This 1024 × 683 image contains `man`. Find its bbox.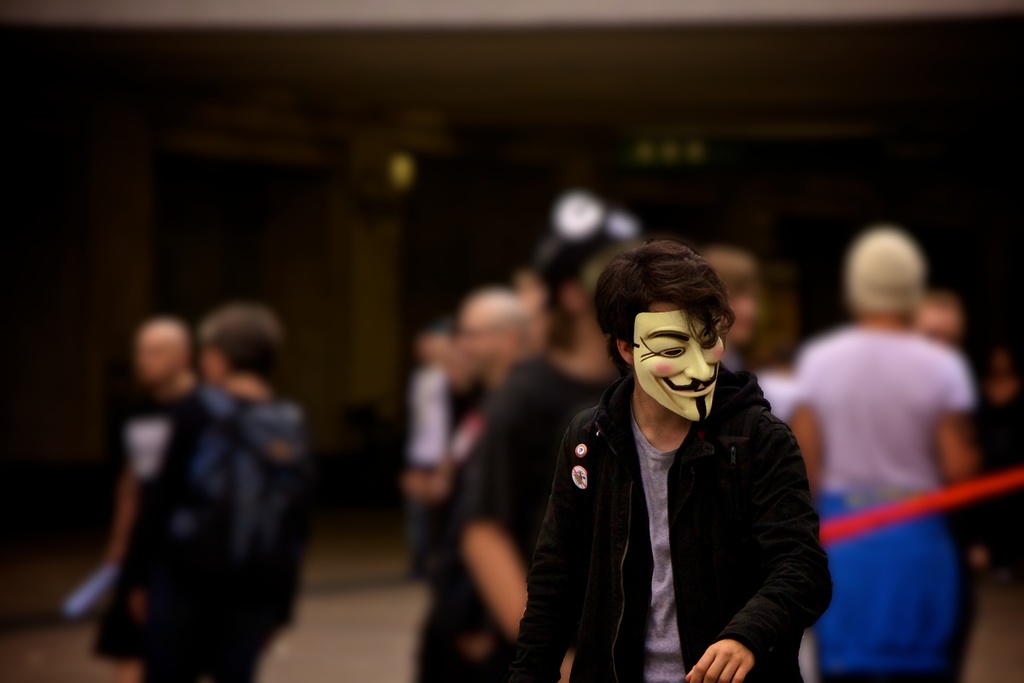
96, 313, 200, 595.
